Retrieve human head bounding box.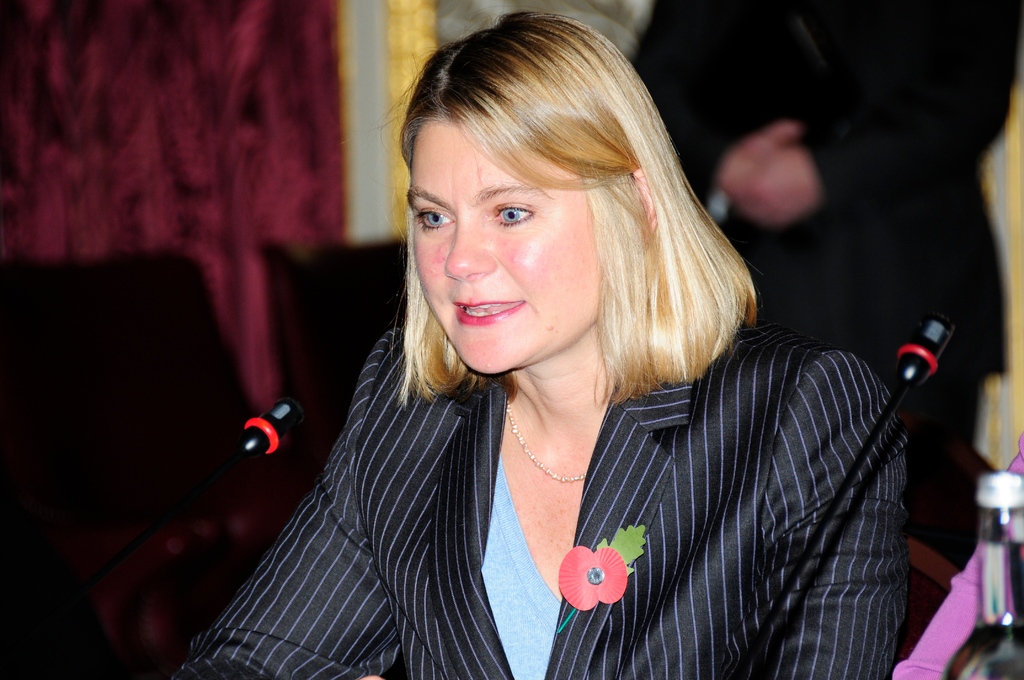
Bounding box: (396,13,652,402).
